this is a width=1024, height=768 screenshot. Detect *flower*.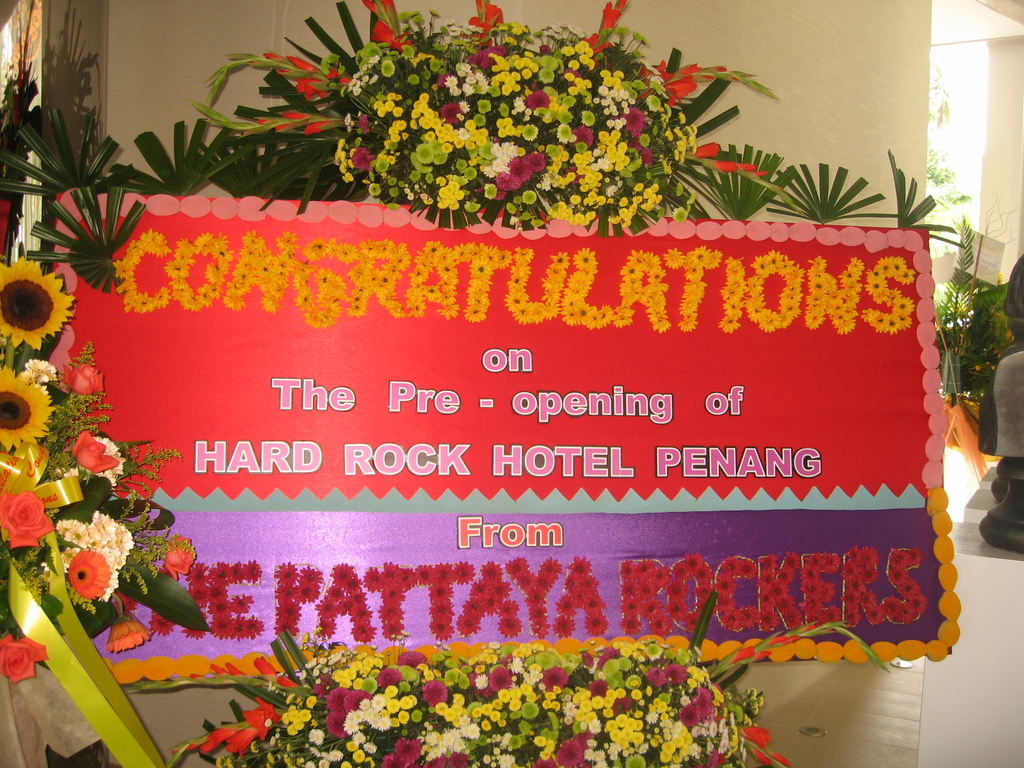
<box>0,252,79,358</box>.
